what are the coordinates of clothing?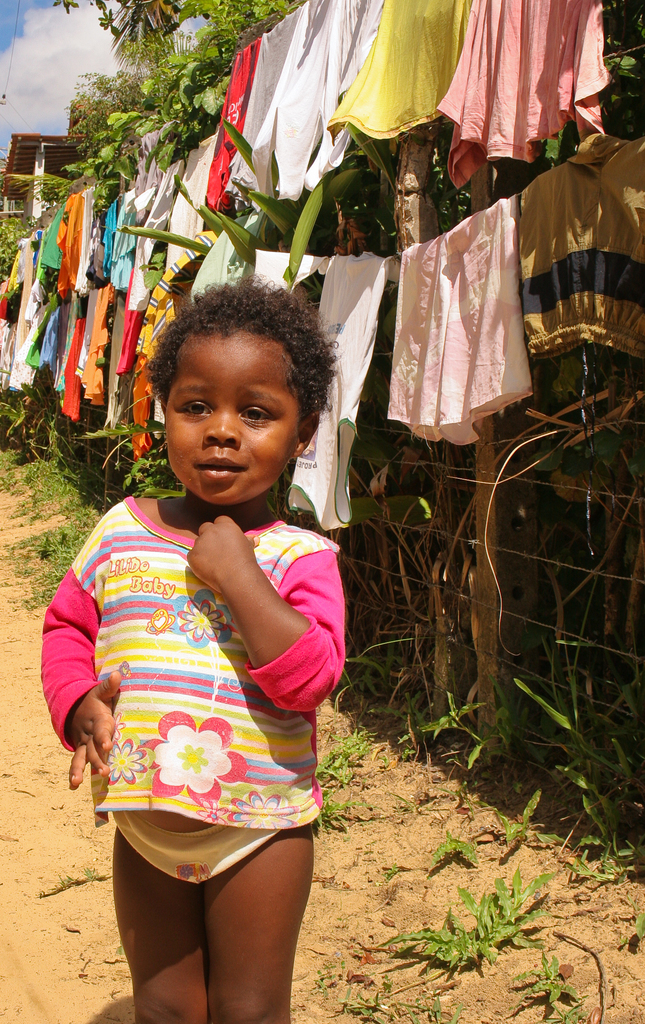
(x1=34, y1=503, x2=351, y2=870).
